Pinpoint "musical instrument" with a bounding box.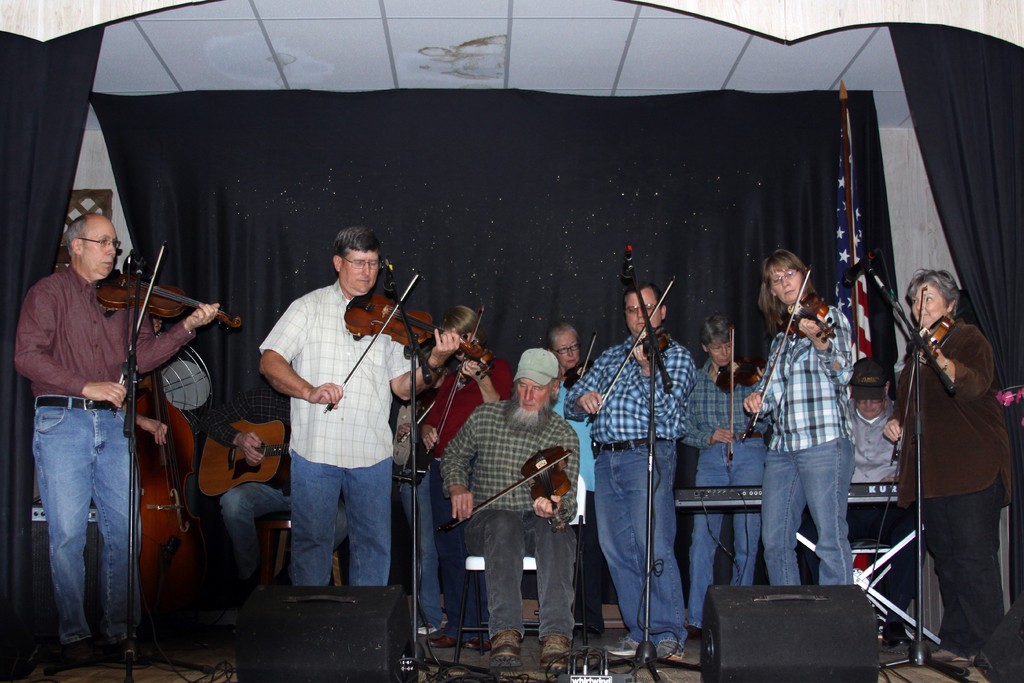
{"left": 343, "top": 290, "right": 488, "bottom": 355}.
